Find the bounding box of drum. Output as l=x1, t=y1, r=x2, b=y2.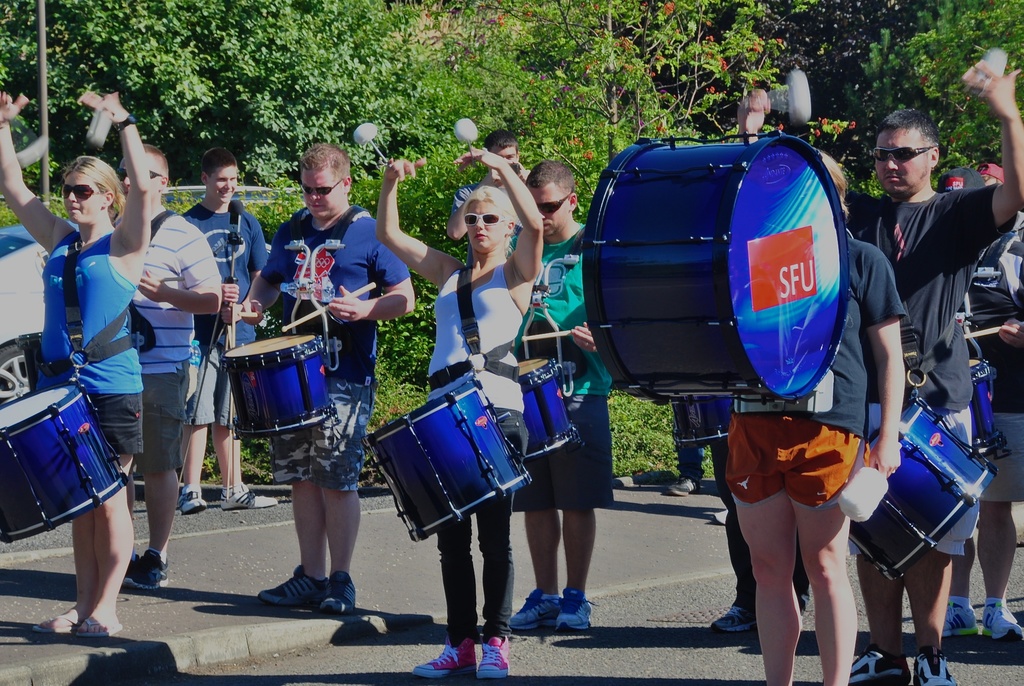
l=0, t=386, r=131, b=543.
